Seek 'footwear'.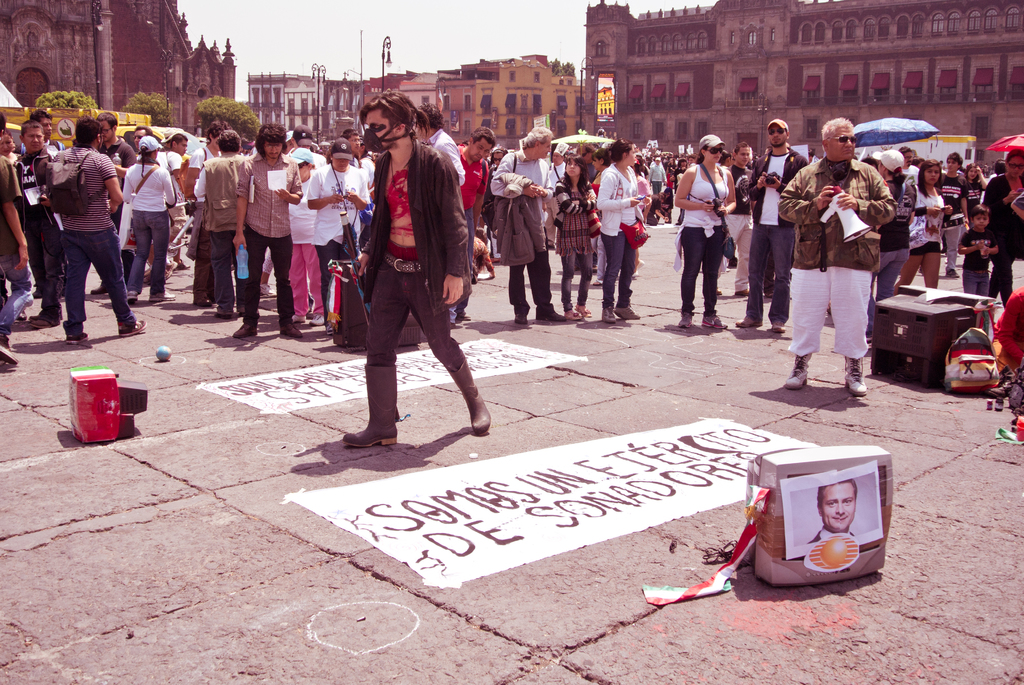
Rect(307, 313, 324, 326).
